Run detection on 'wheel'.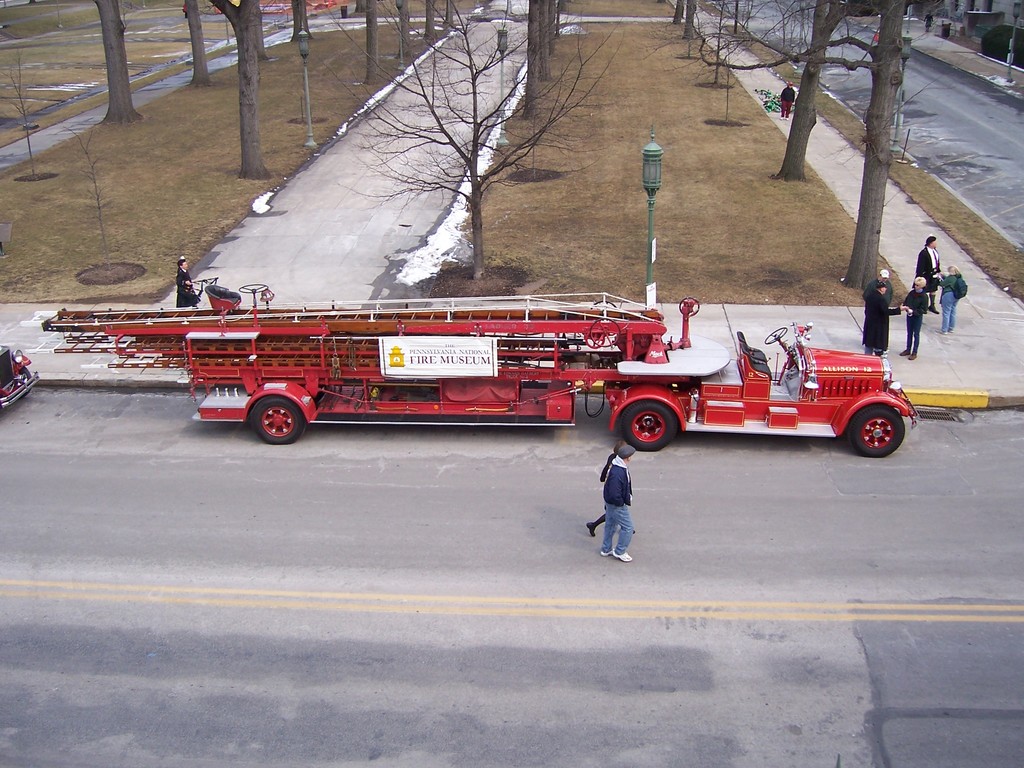
Result: bbox=[840, 396, 916, 460].
